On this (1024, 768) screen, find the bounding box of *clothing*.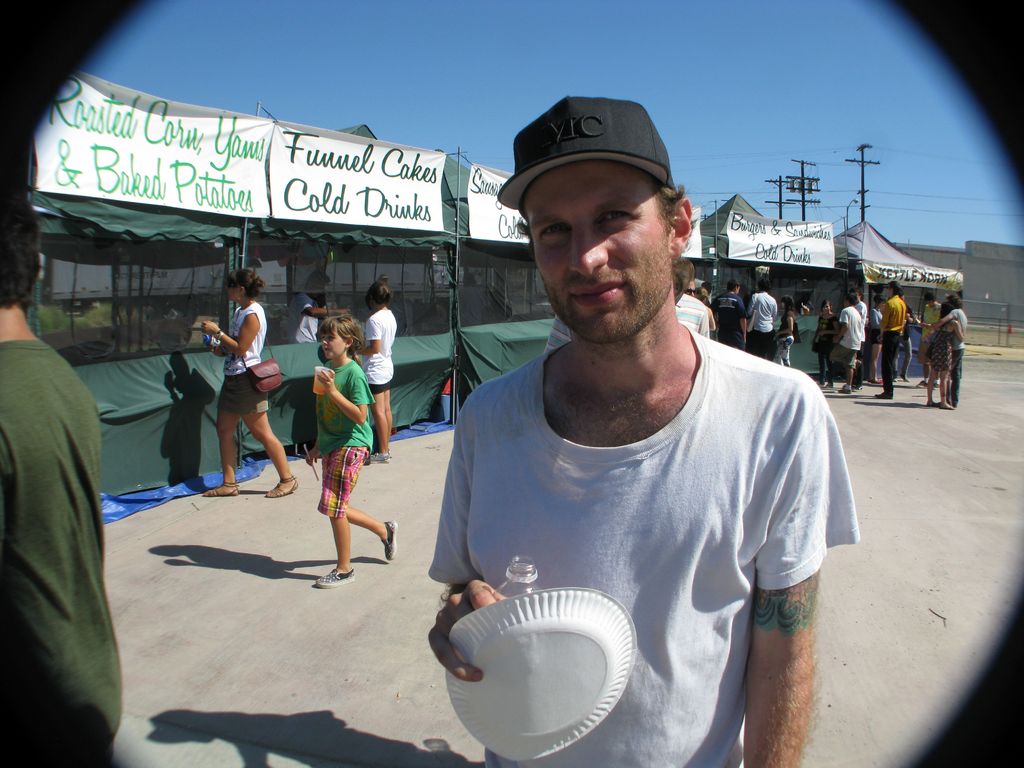
Bounding box: [0, 333, 124, 767].
